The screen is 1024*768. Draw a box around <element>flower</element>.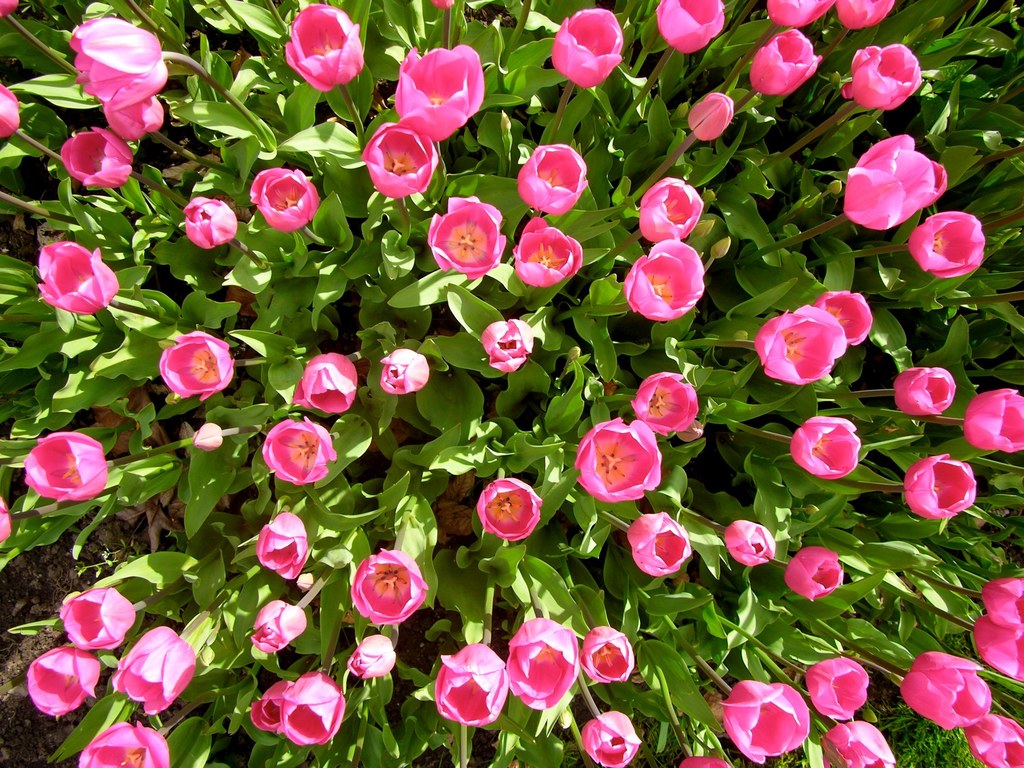
locate(896, 371, 954, 419).
